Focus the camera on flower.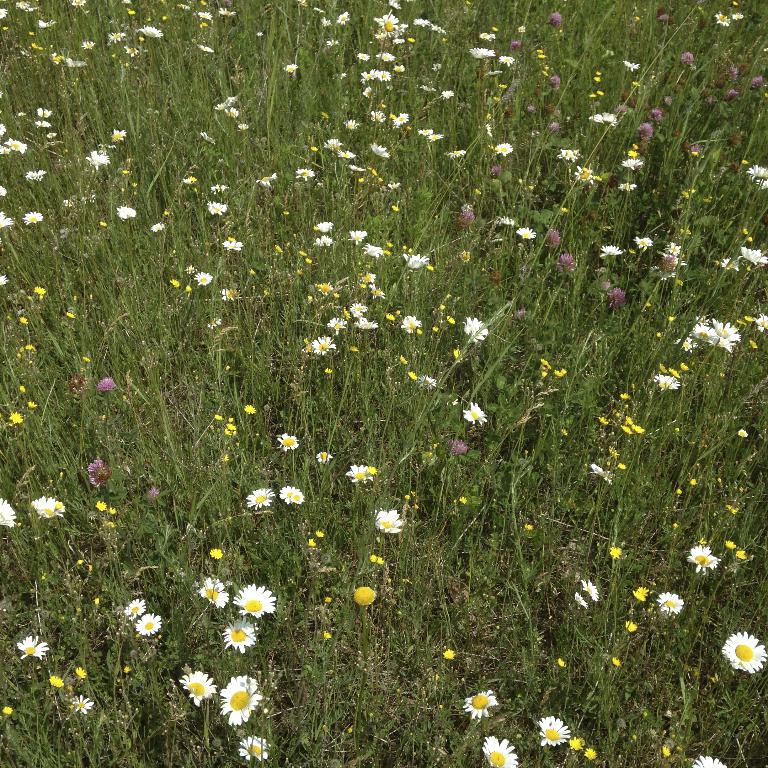
Focus region: left=540, top=54, right=544, bottom=60.
